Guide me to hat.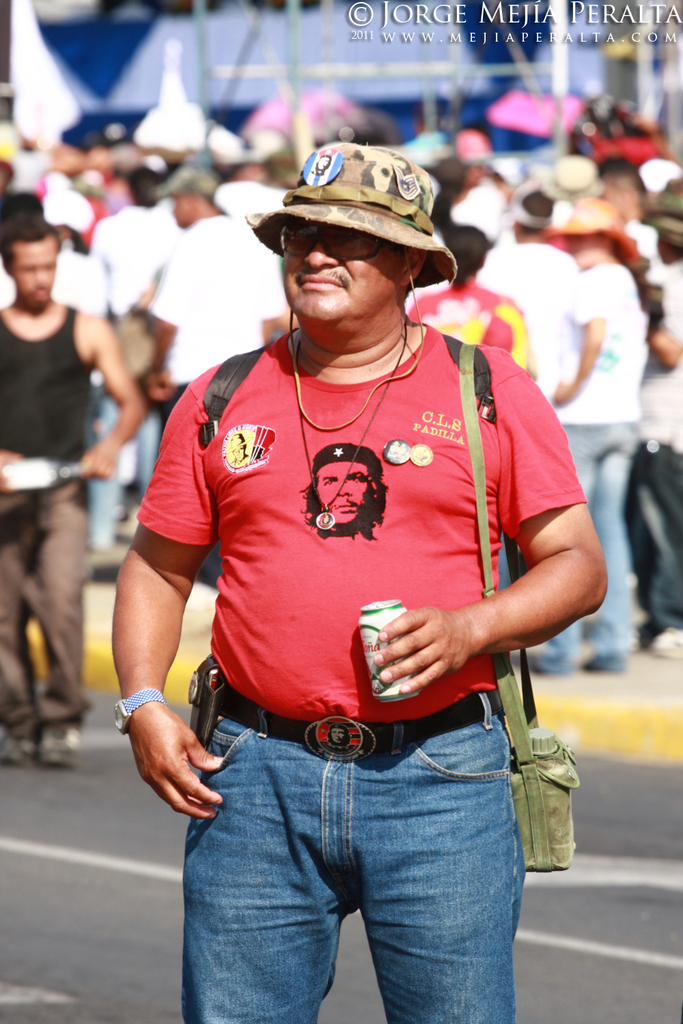
Guidance: rect(646, 189, 682, 243).
